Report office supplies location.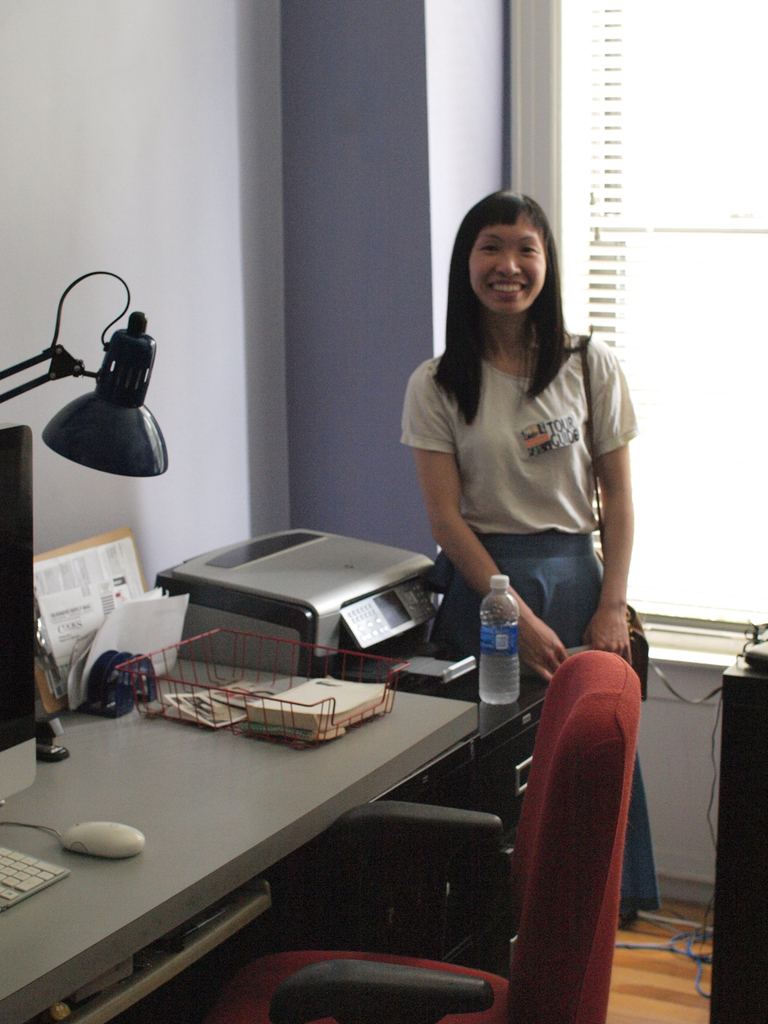
Report: [0,855,70,913].
